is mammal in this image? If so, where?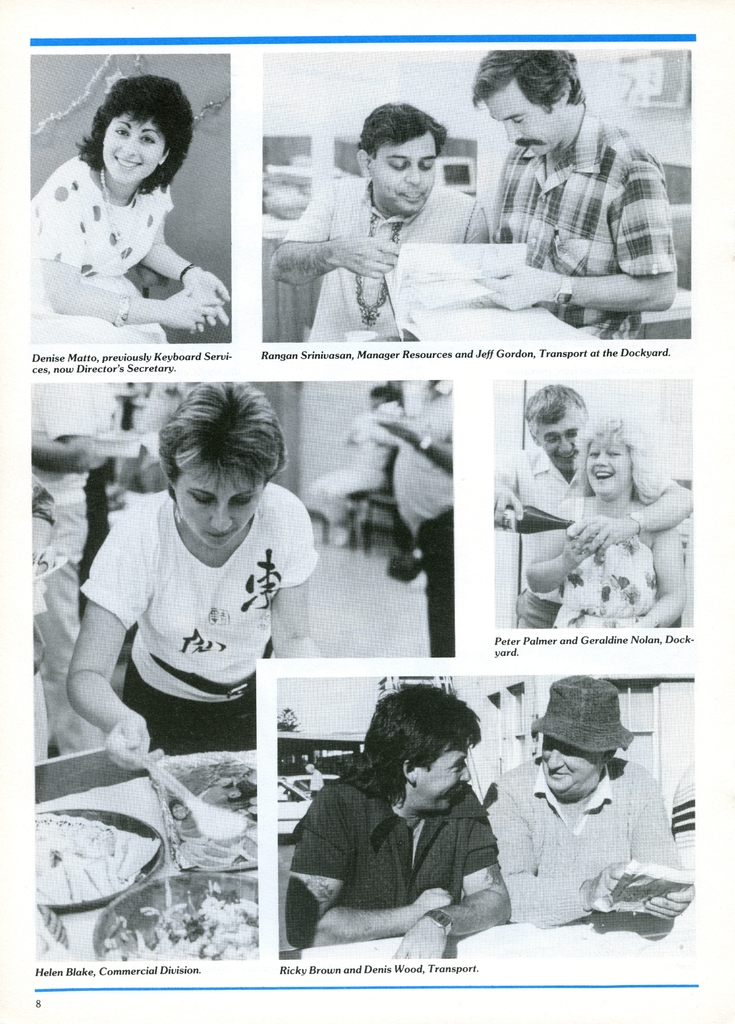
Yes, at left=286, top=678, right=515, bottom=961.
